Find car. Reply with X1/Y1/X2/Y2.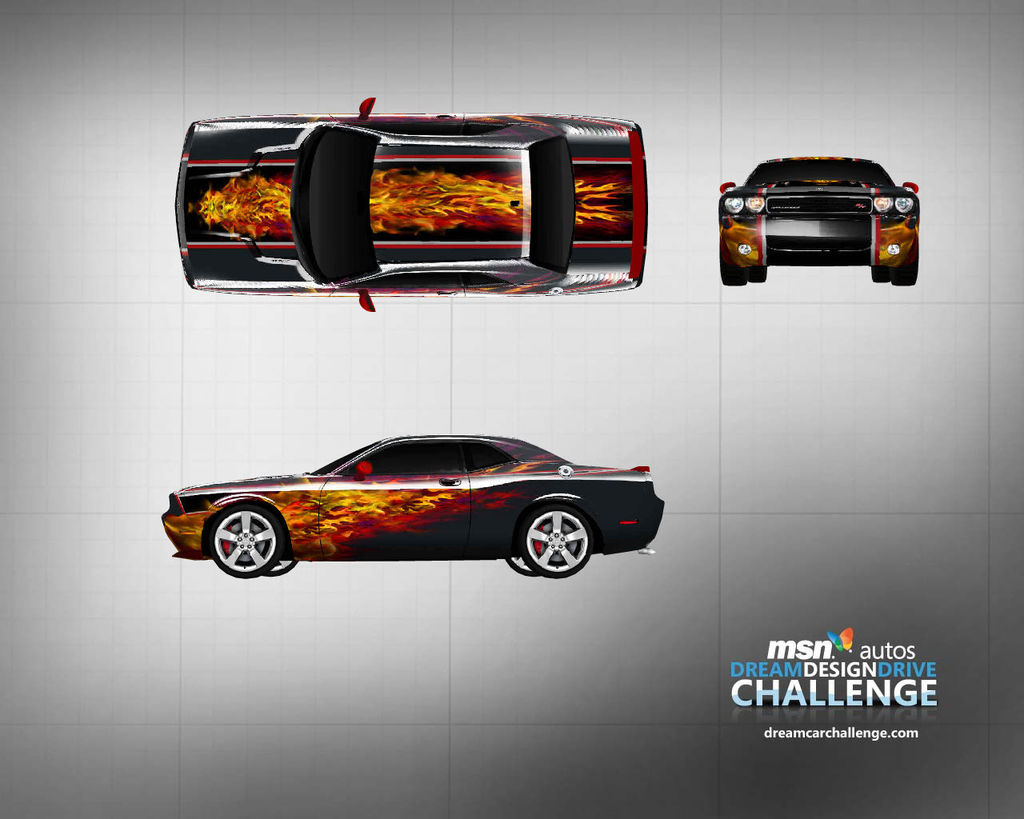
716/153/922/288.
